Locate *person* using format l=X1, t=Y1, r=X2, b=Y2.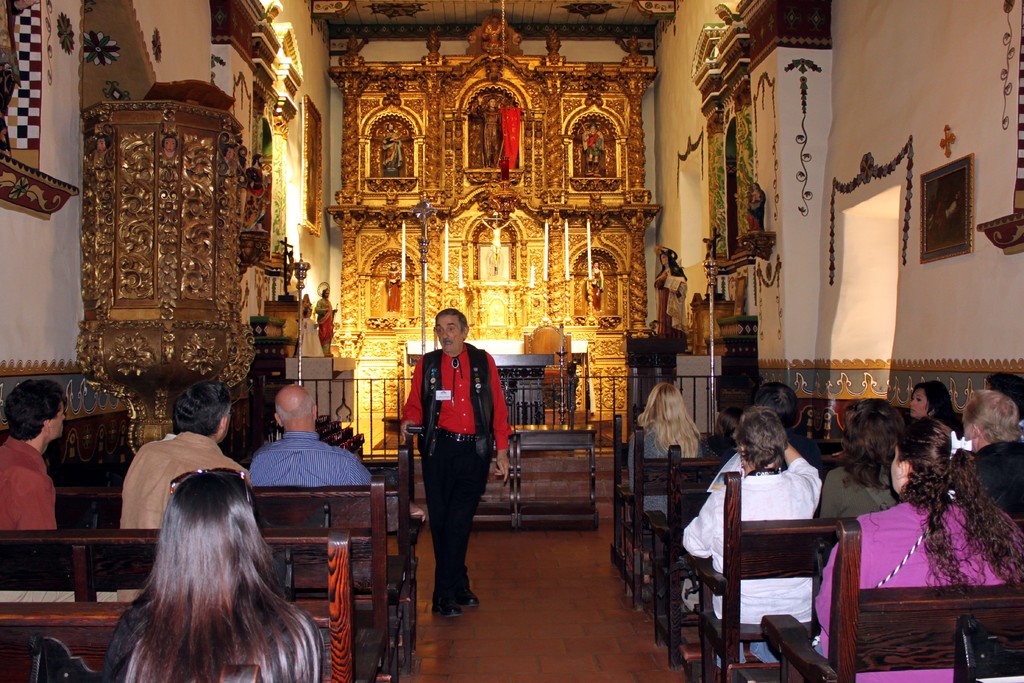
l=584, t=258, r=605, b=309.
